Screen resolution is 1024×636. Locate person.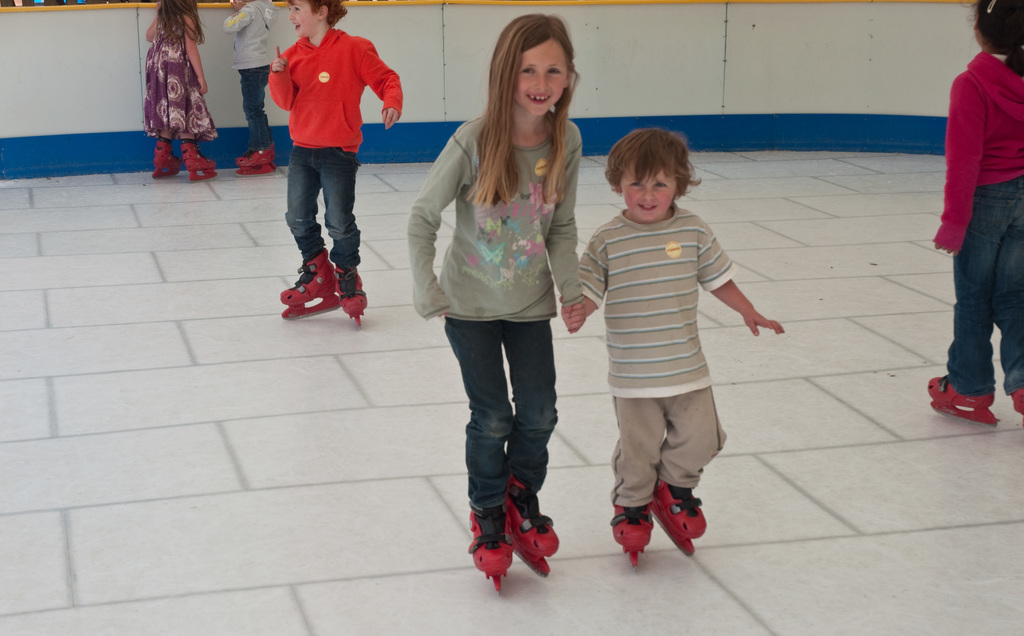
locate(137, 0, 218, 181).
